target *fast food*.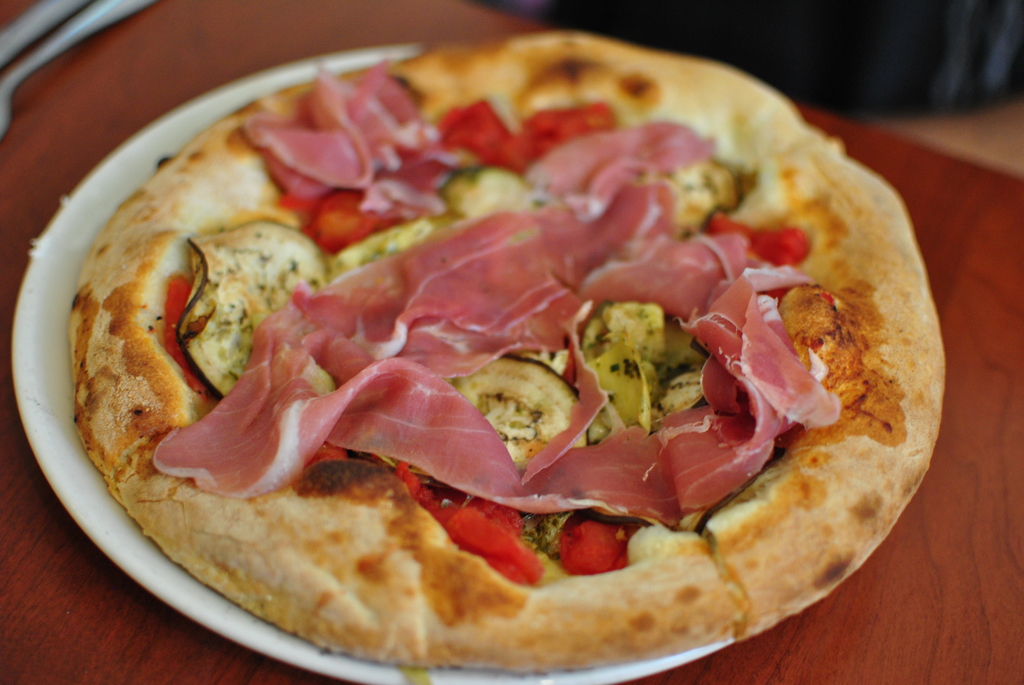
Target region: region(40, 20, 970, 663).
